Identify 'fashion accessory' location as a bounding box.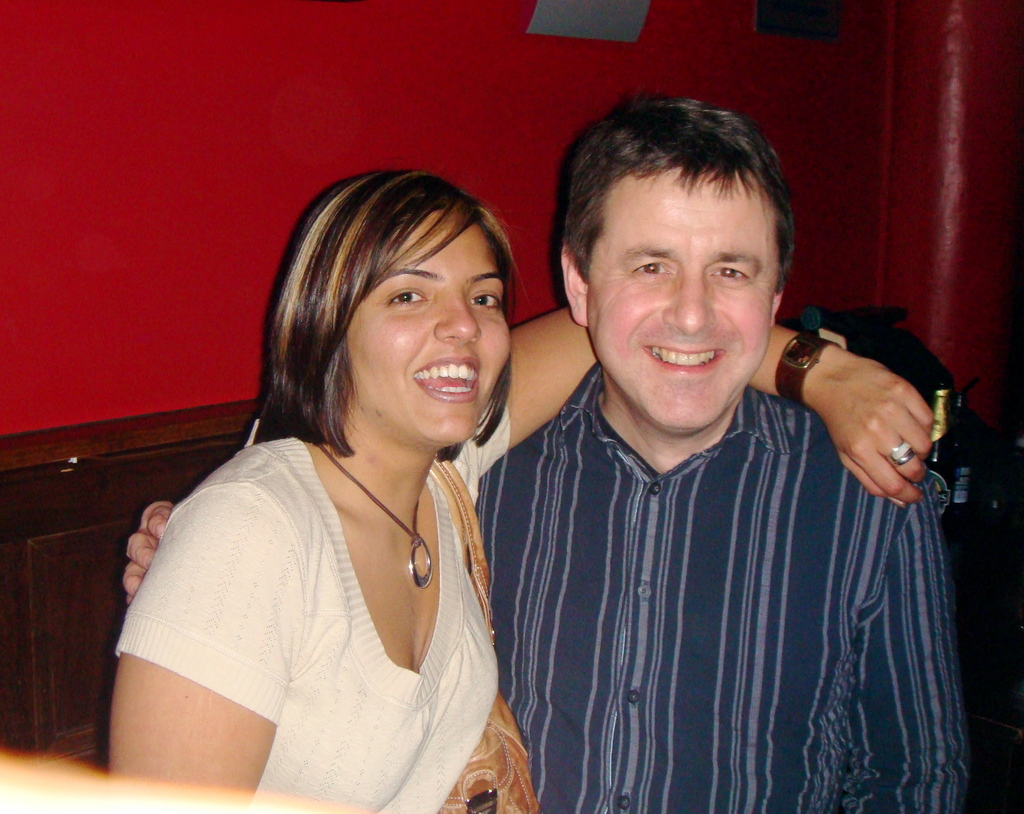
left=317, top=443, right=438, bottom=589.
